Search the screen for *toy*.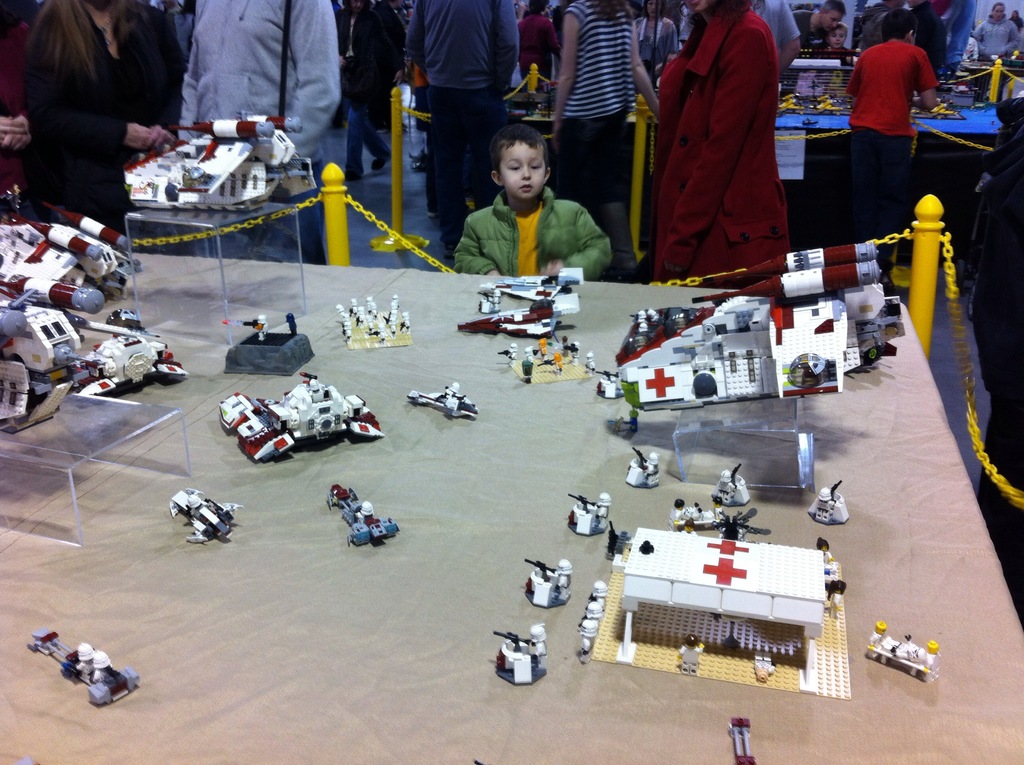
Found at x1=746 y1=653 x2=781 y2=683.
